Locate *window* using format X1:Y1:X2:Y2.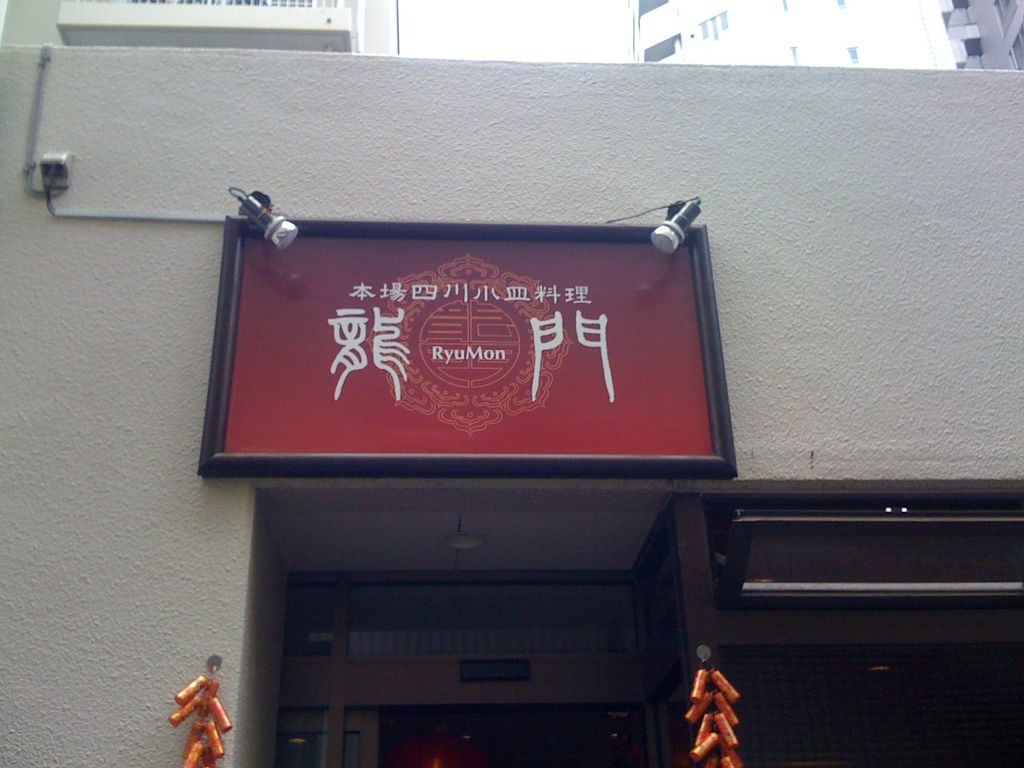
847:47:860:67.
